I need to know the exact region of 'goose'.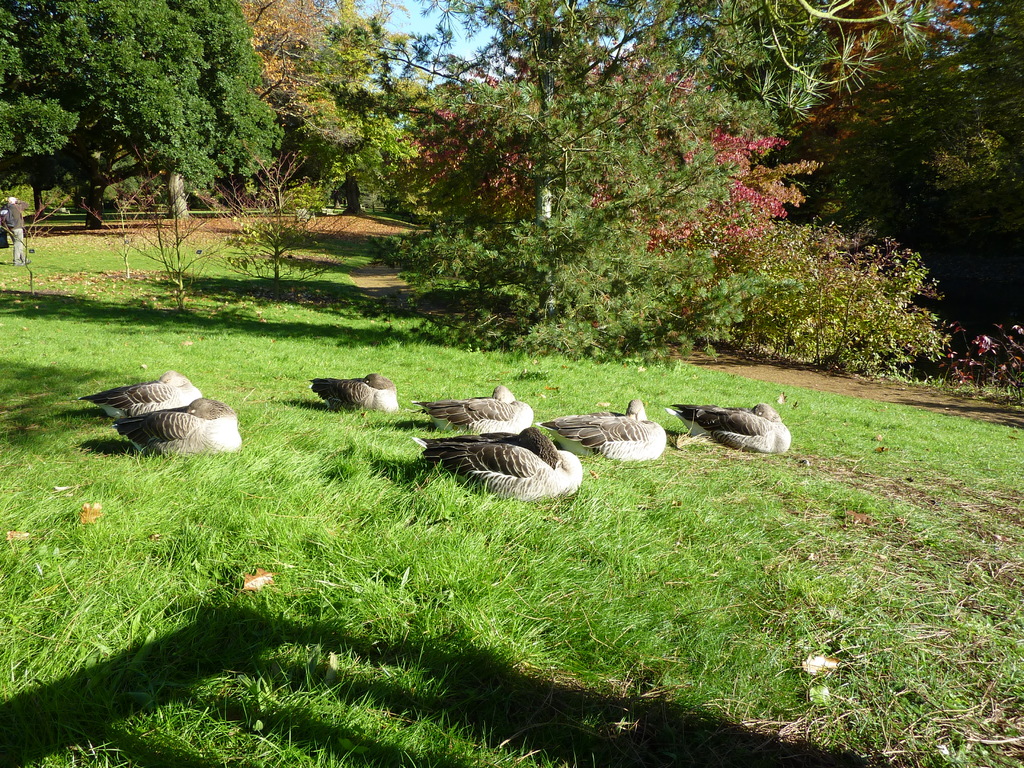
Region: box=[308, 367, 403, 417].
